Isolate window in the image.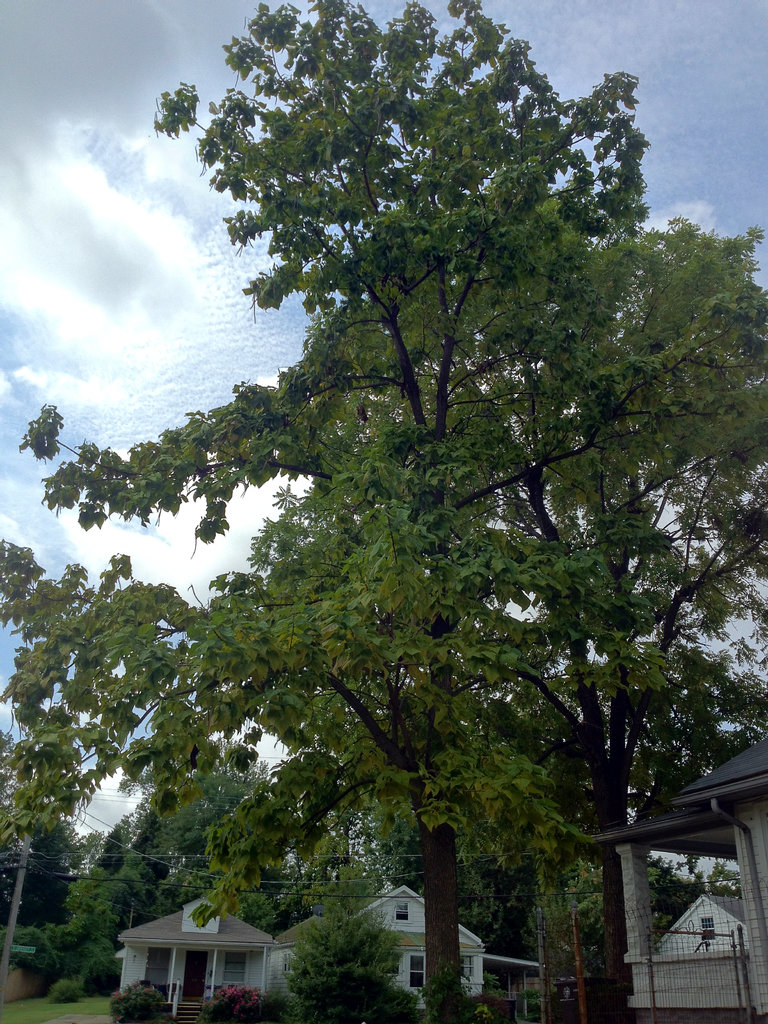
Isolated region: l=701, t=920, r=714, b=946.
